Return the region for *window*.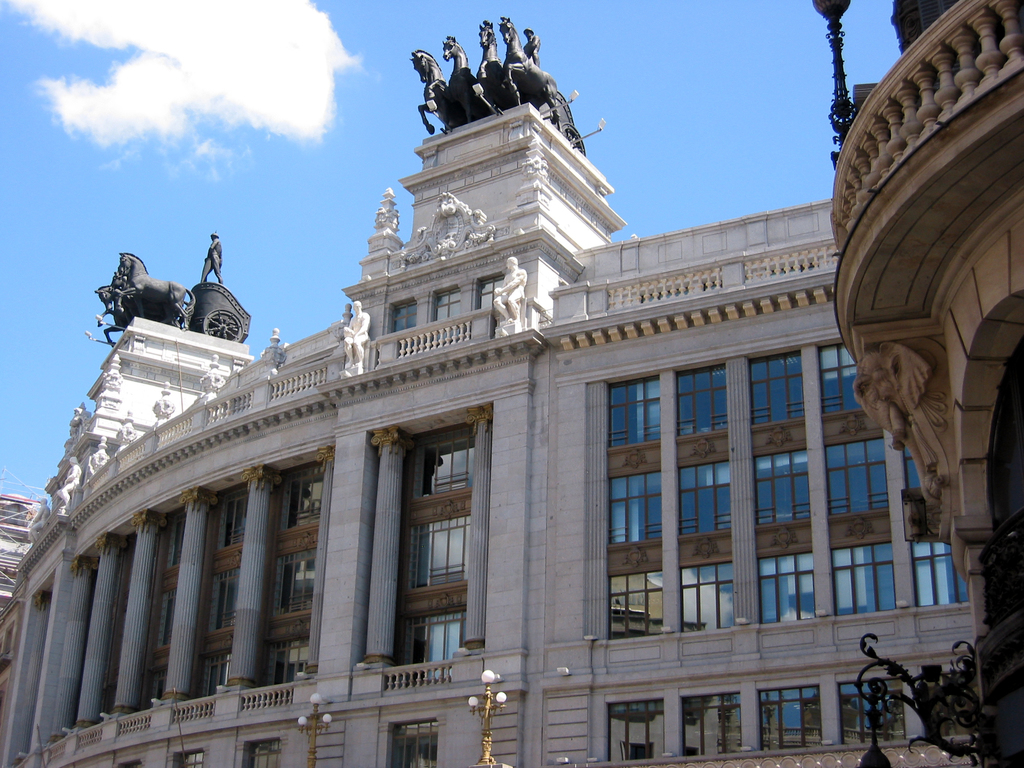
820,341,865,410.
